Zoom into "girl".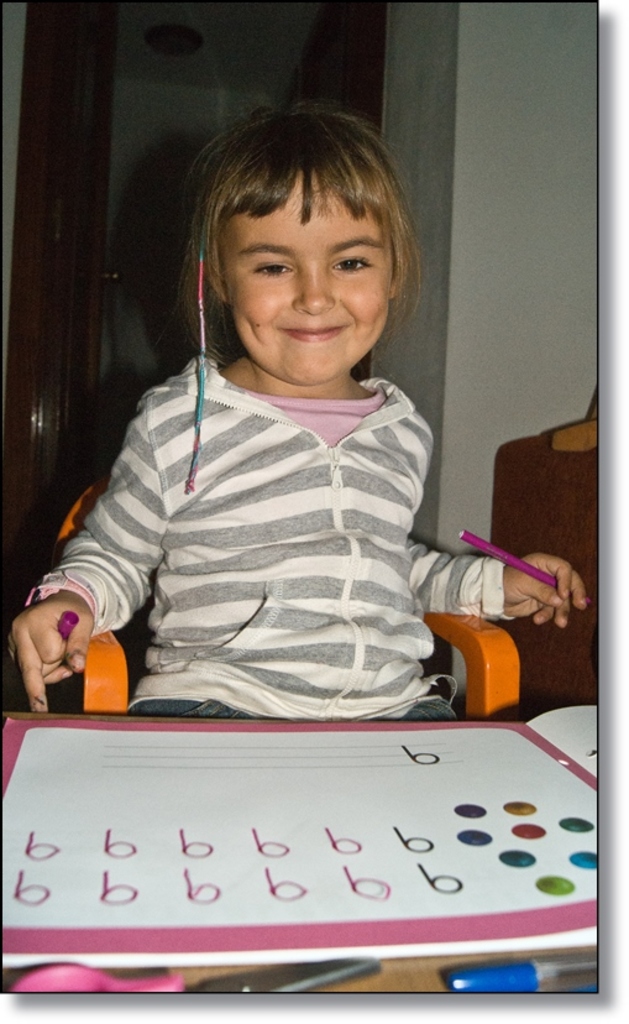
Zoom target: select_region(6, 108, 591, 732).
